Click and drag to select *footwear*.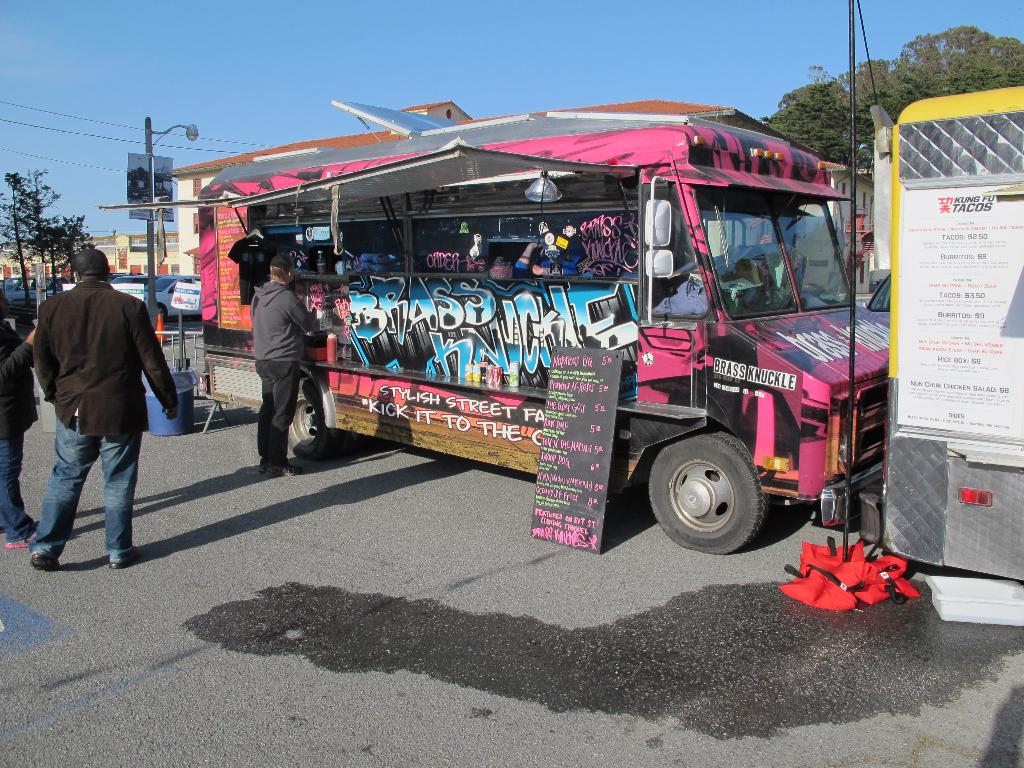
Selection: region(0, 532, 41, 548).
